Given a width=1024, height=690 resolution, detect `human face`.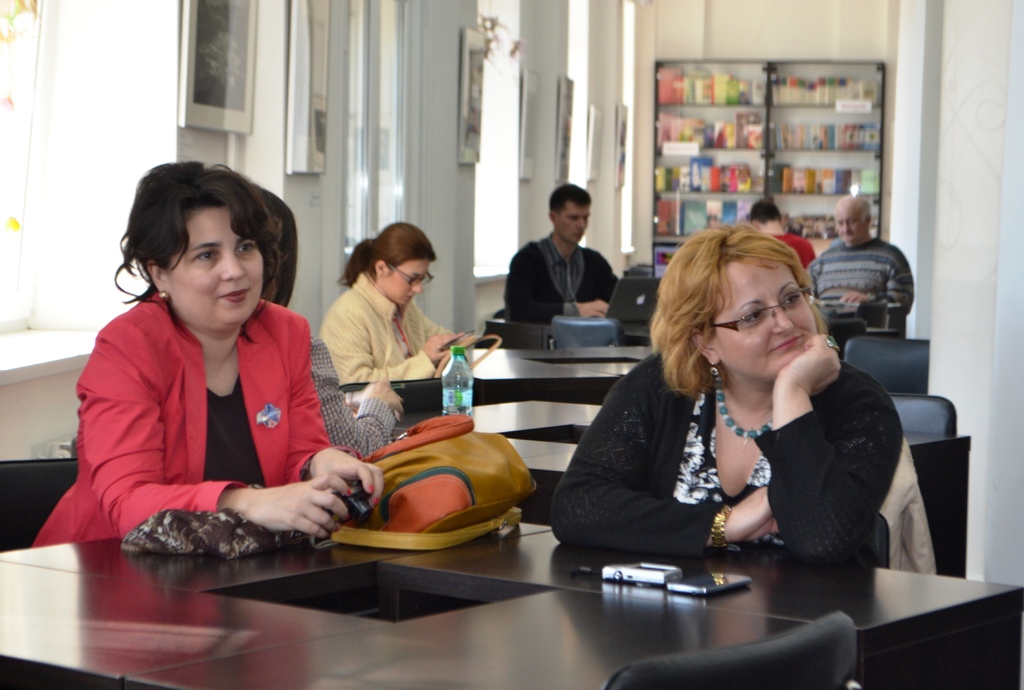
709,256,817,384.
